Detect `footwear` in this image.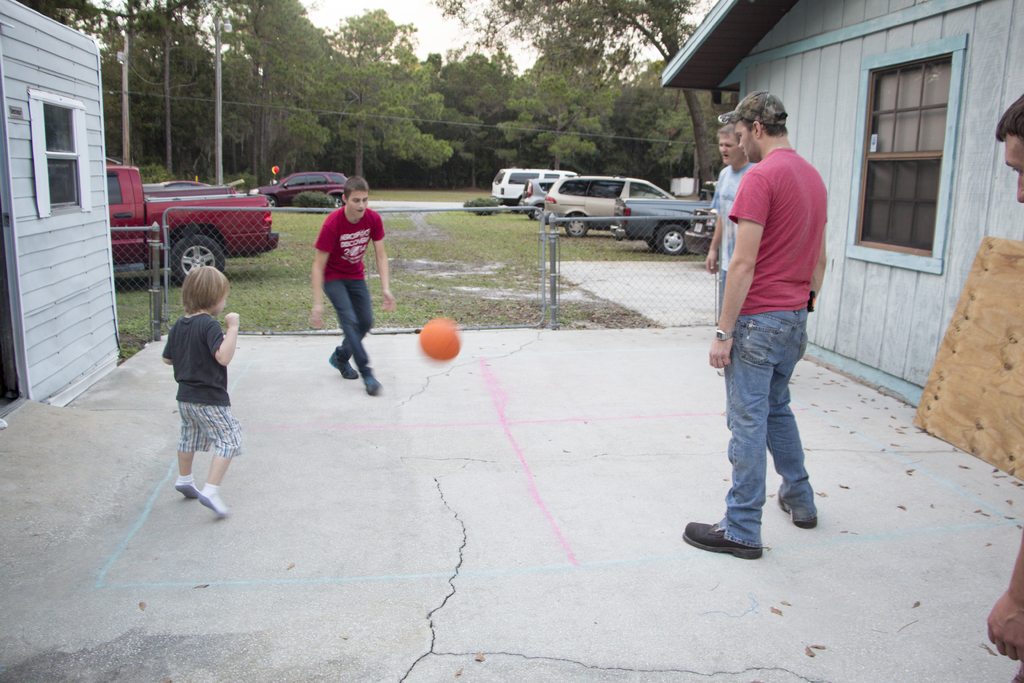
Detection: pyautogui.locateOnScreen(365, 375, 382, 397).
